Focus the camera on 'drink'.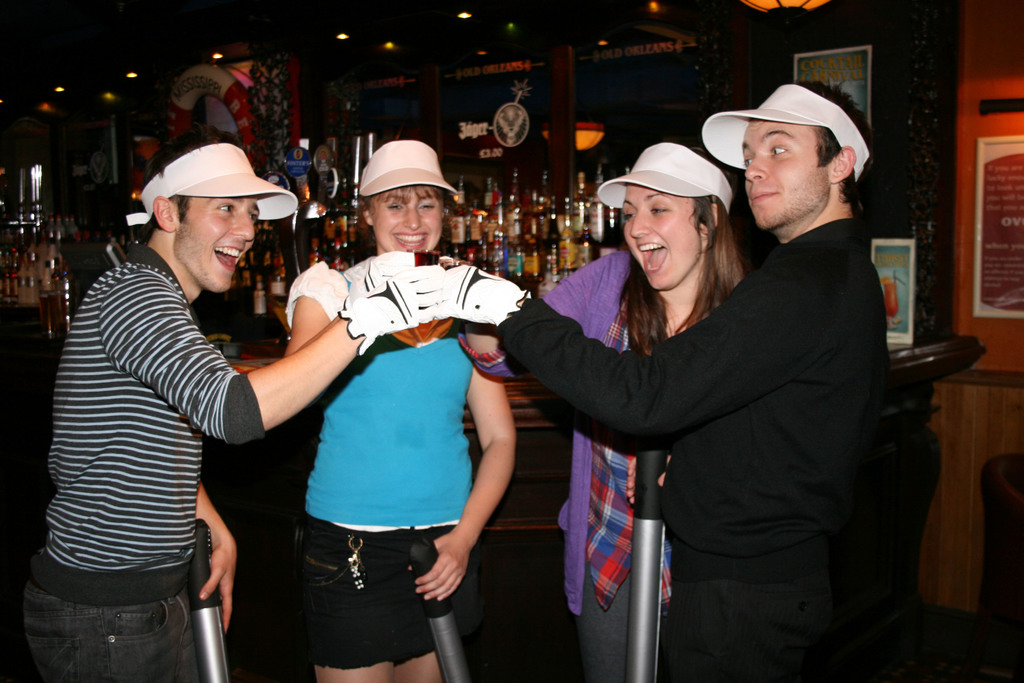
Focus region: bbox=(409, 249, 438, 267).
